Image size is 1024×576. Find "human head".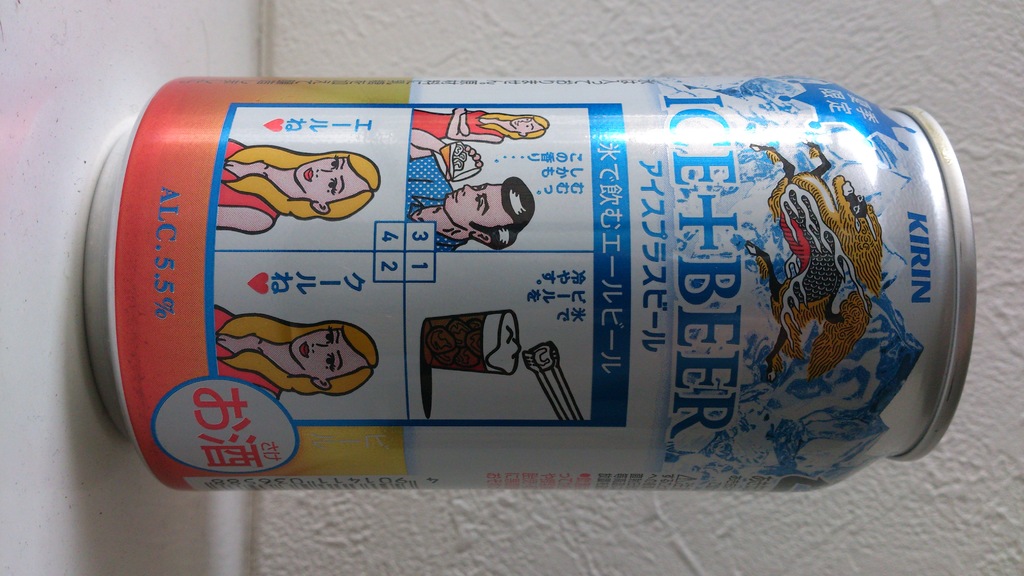
x1=294, y1=153, x2=381, y2=217.
